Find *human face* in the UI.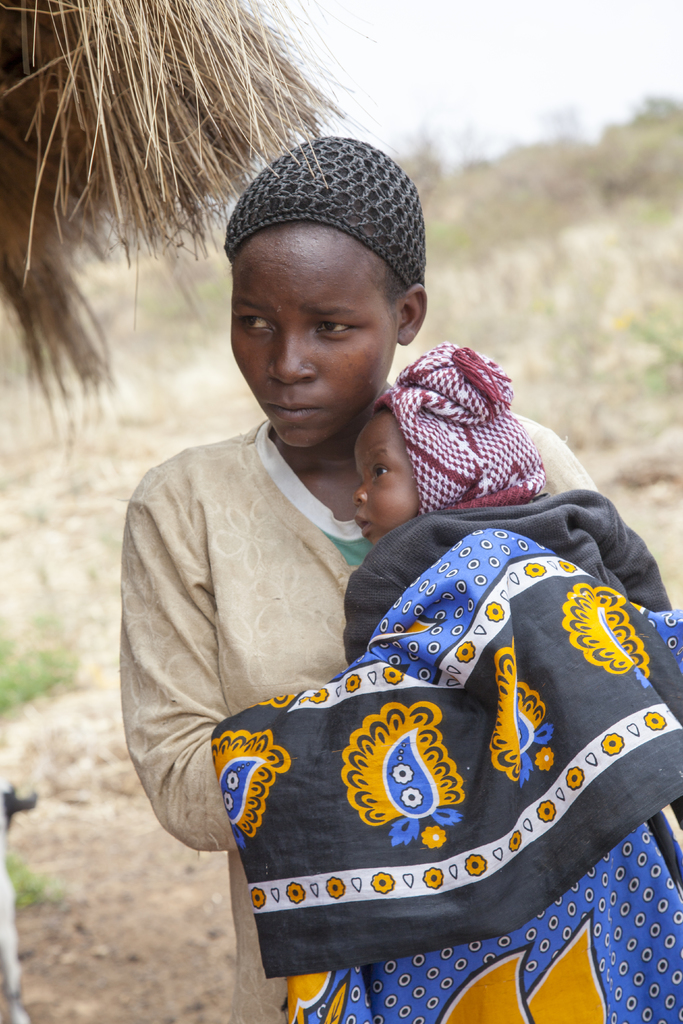
UI element at box=[353, 421, 420, 538].
